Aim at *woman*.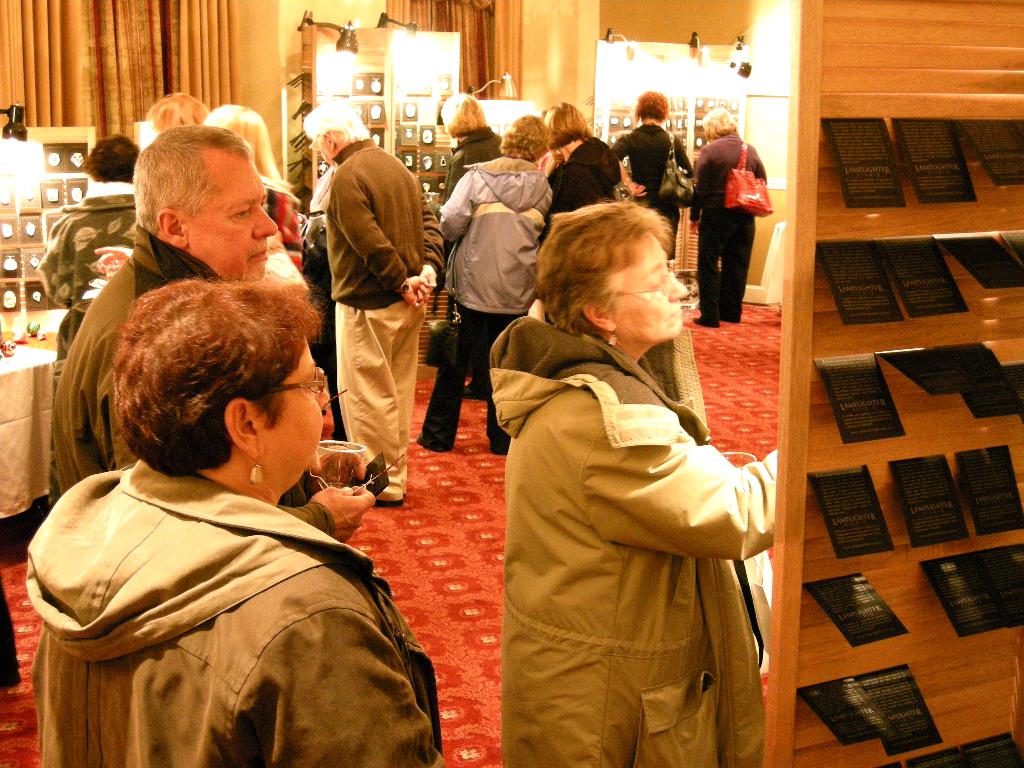
Aimed at (438, 92, 507, 209).
